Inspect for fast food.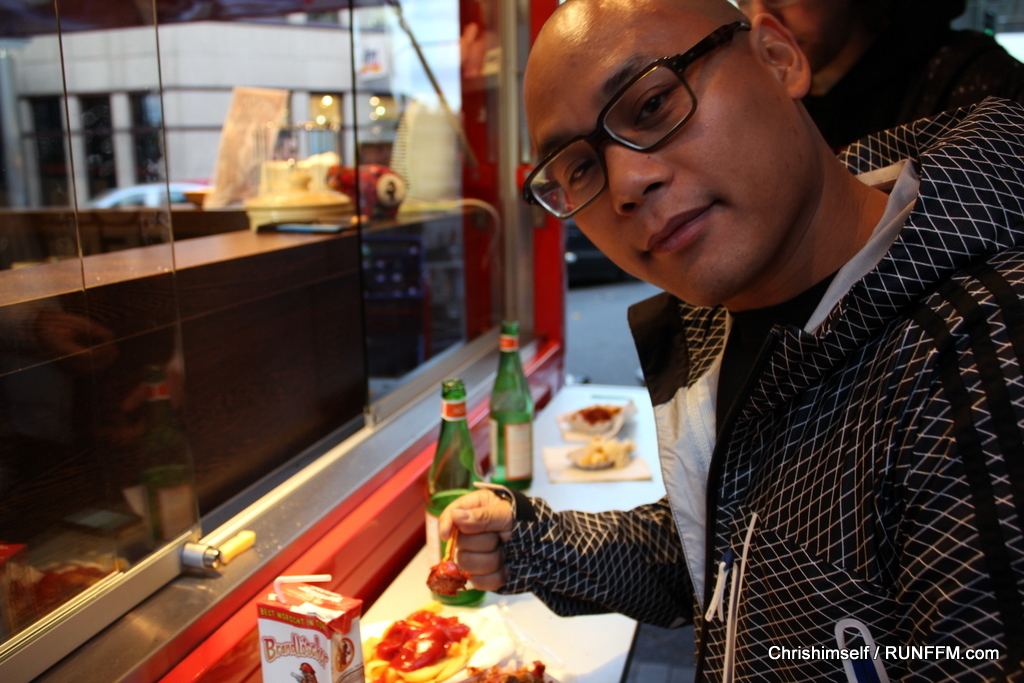
Inspection: 463 658 554 682.
